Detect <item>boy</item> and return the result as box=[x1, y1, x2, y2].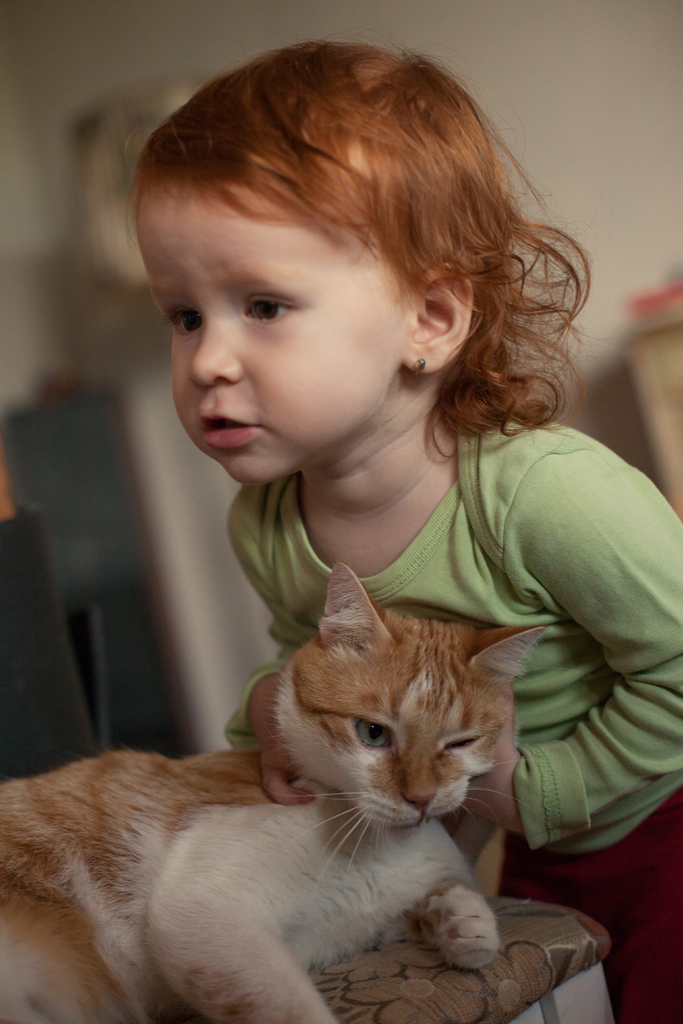
box=[124, 40, 682, 1023].
